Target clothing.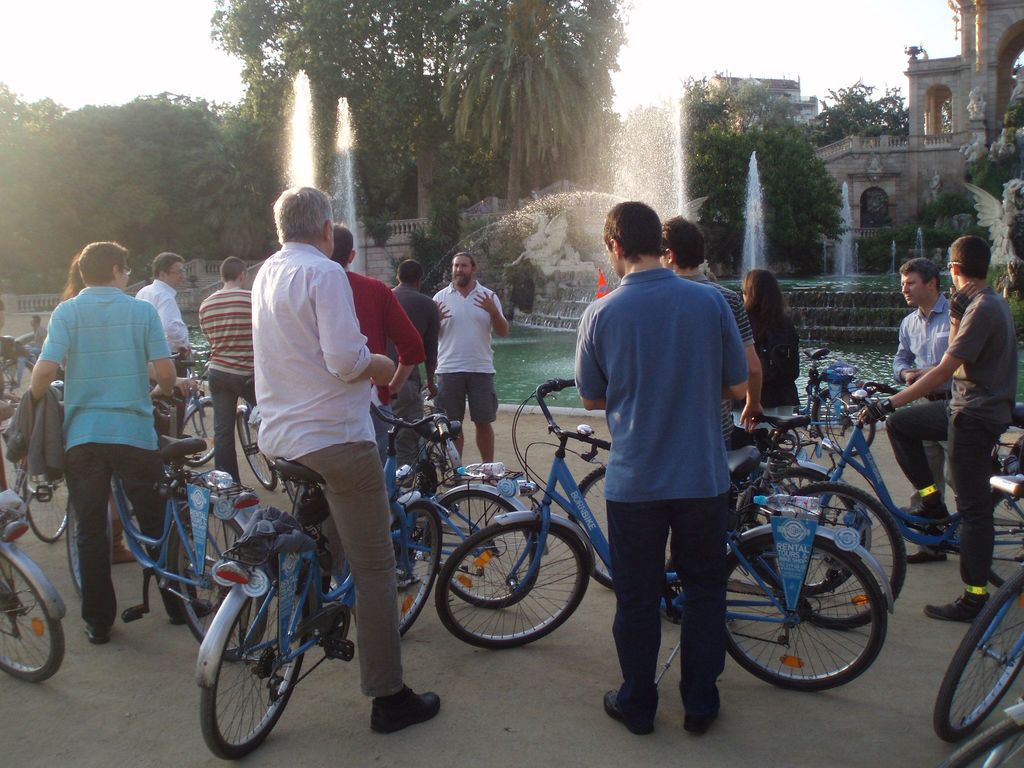
Target region: 677:271:753:472.
